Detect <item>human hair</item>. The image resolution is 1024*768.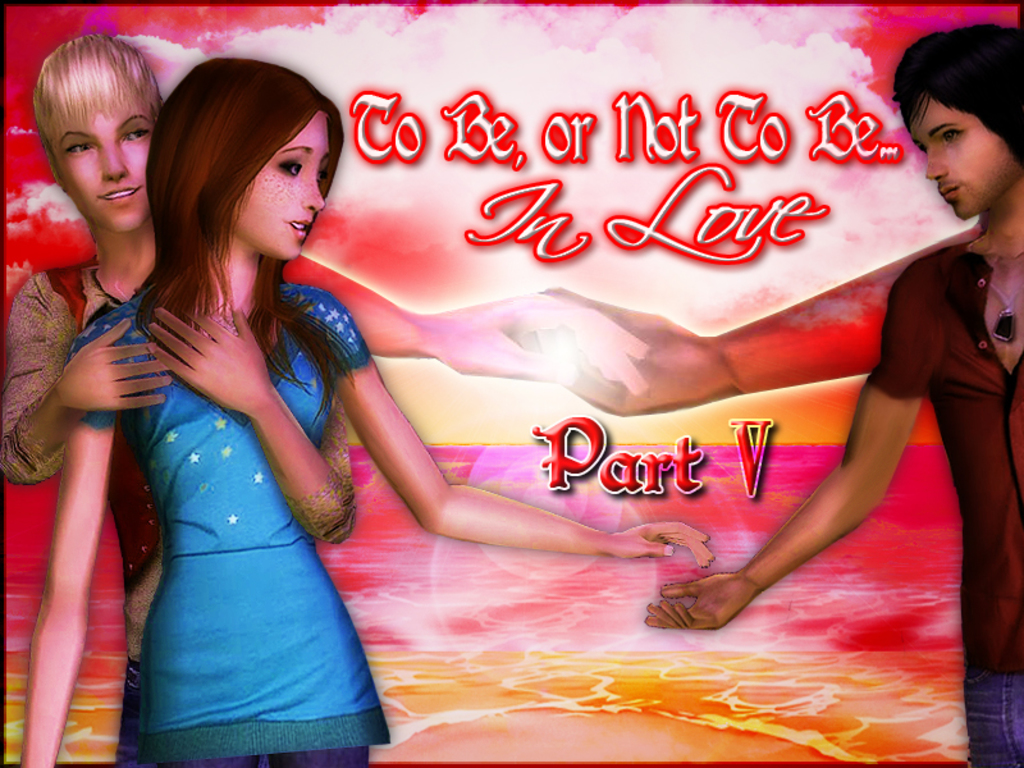
box(26, 35, 159, 159).
